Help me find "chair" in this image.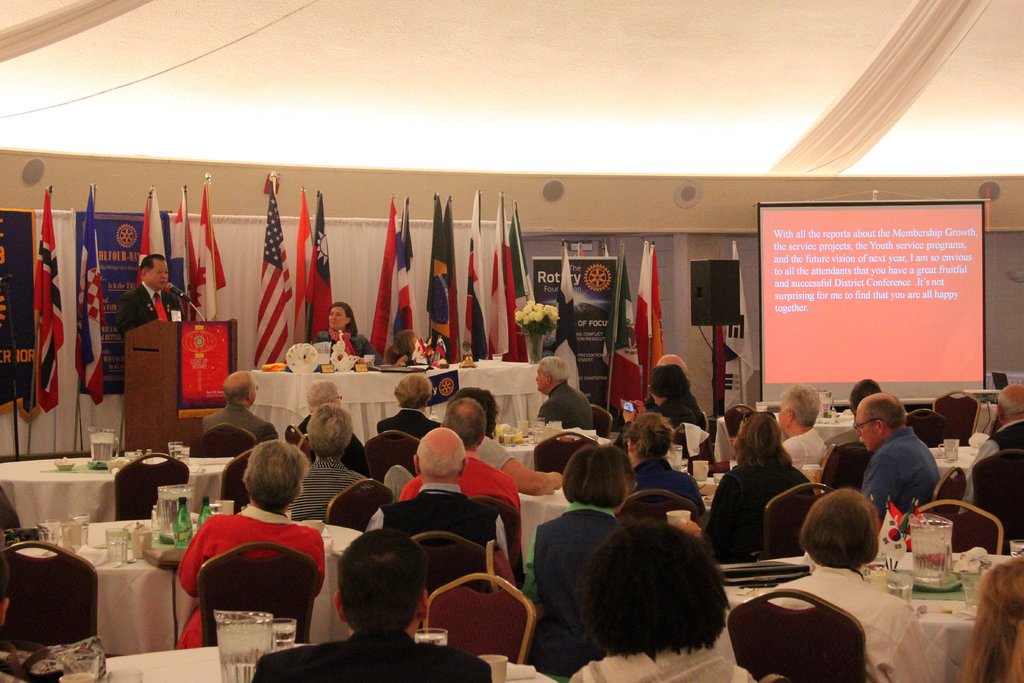
Found it: 220, 446, 253, 514.
